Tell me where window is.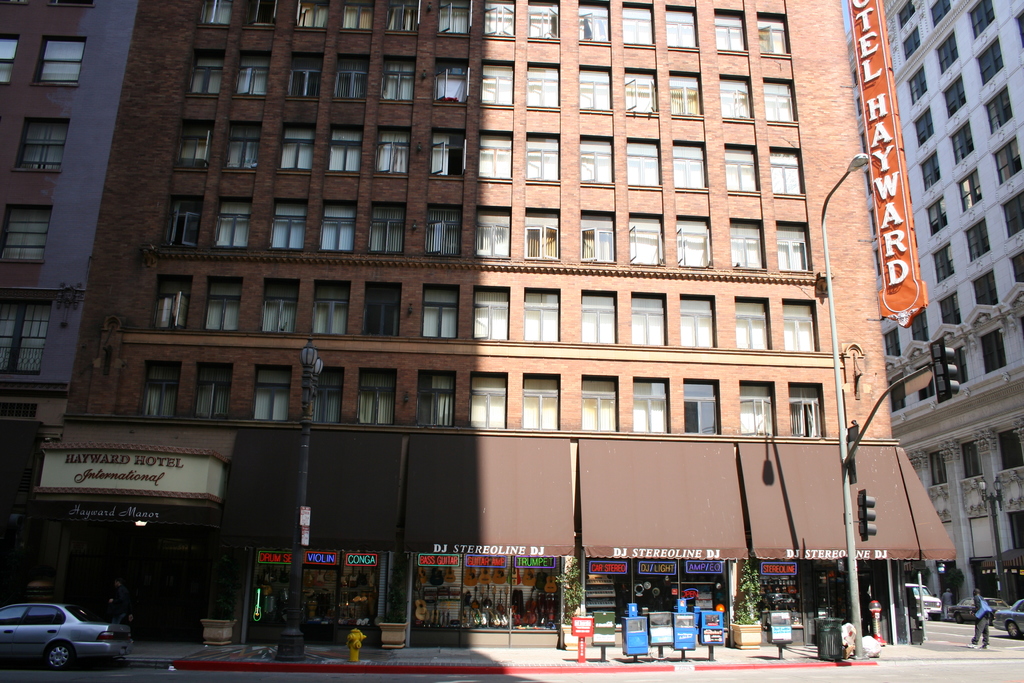
window is at bbox=[236, 50, 268, 96].
